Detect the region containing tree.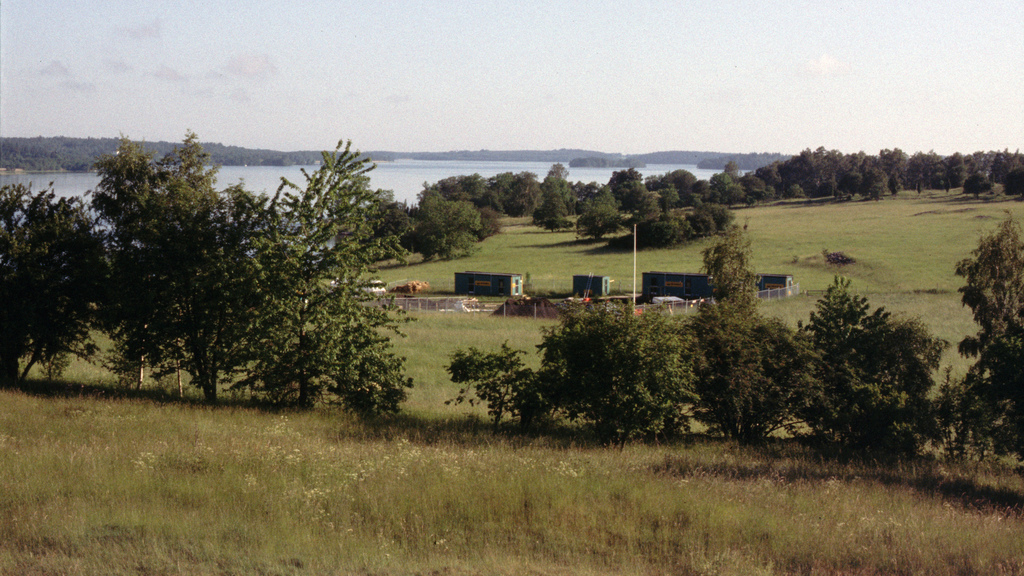
pyautogui.locateOnScreen(905, 149, 925, 193).
